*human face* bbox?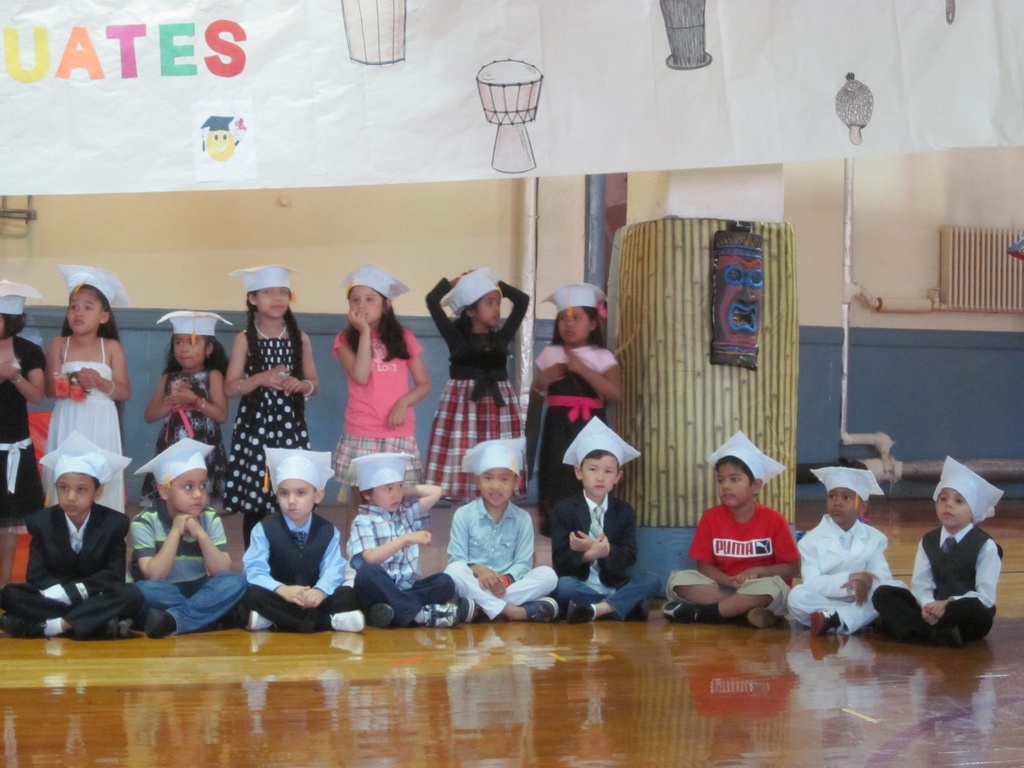
<region>556, 306, 594, 344</region>
